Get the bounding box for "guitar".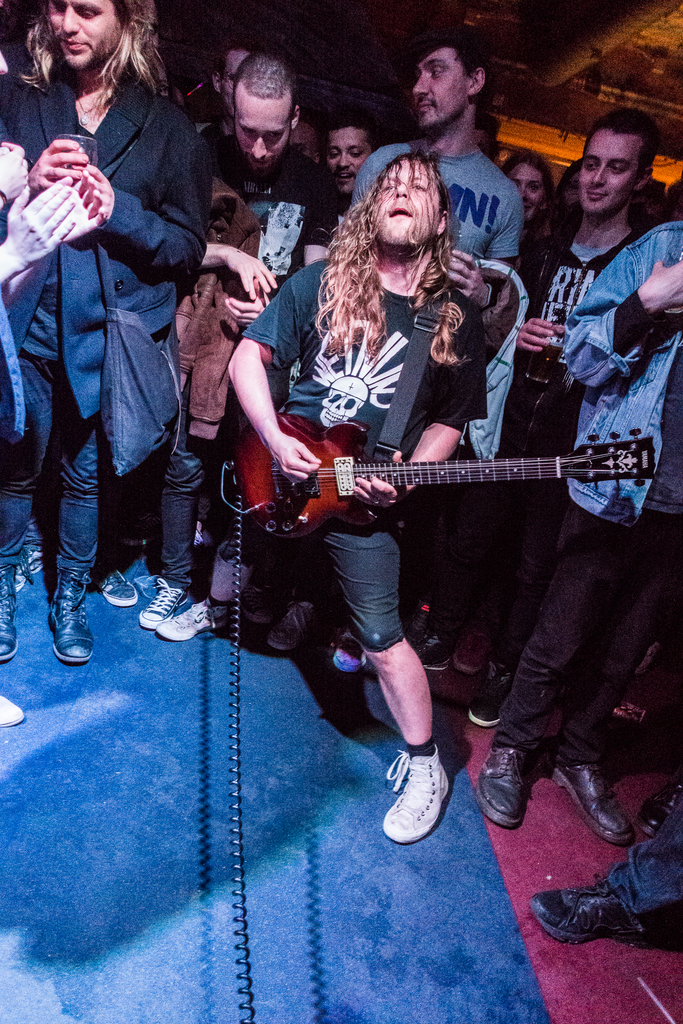
(225, 416, 652, 548).
